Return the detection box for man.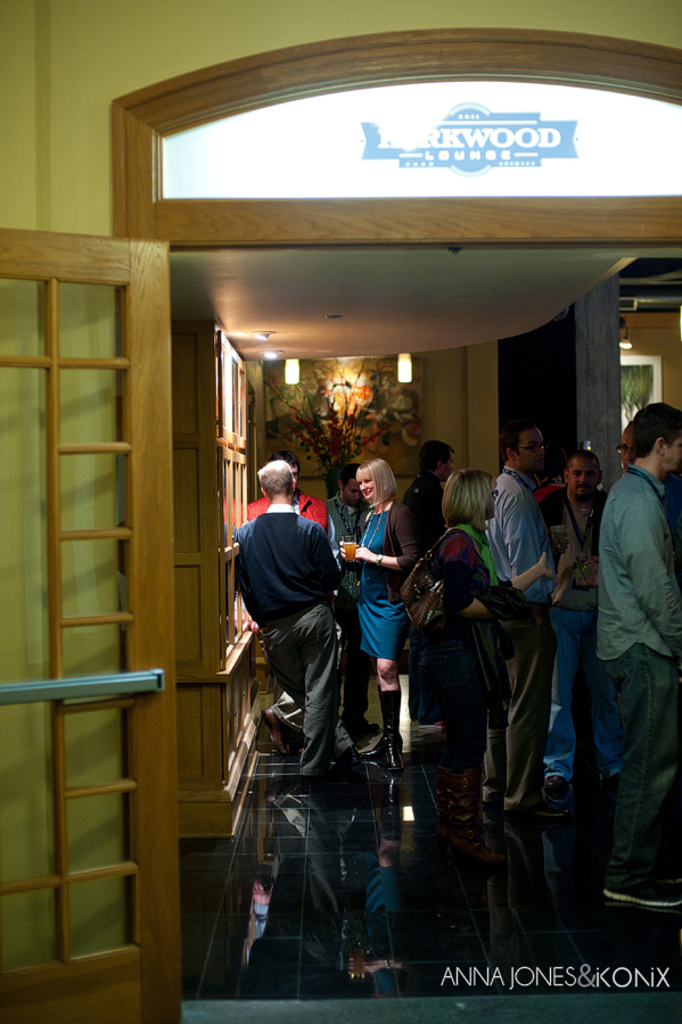
select_region(484, 422, 570, 821).
